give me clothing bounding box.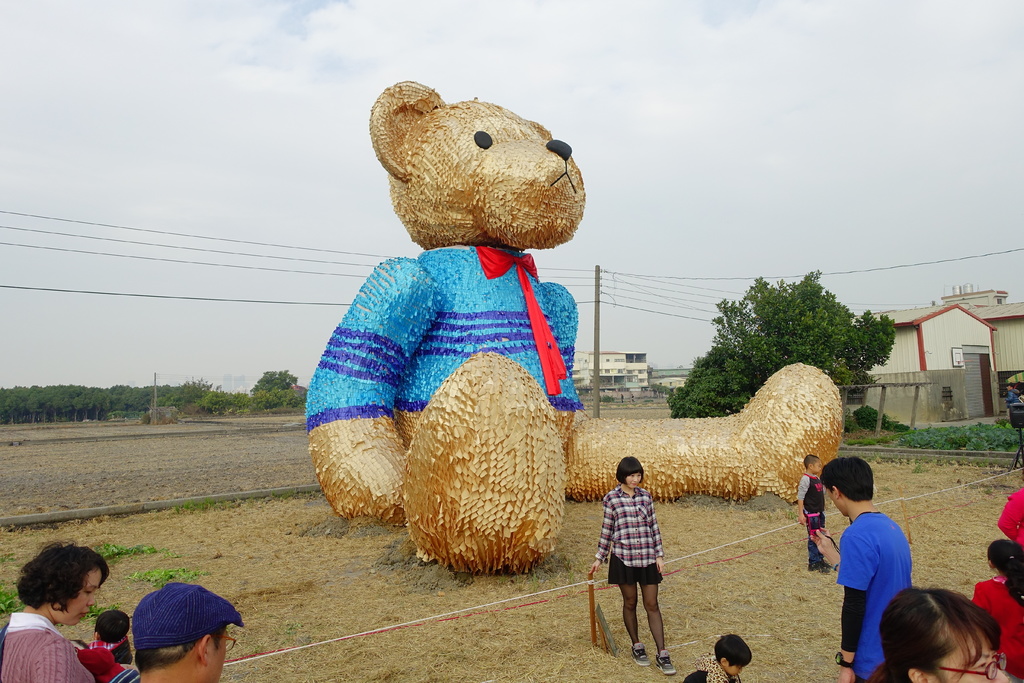
box=[971, 575, 1023, 682].
